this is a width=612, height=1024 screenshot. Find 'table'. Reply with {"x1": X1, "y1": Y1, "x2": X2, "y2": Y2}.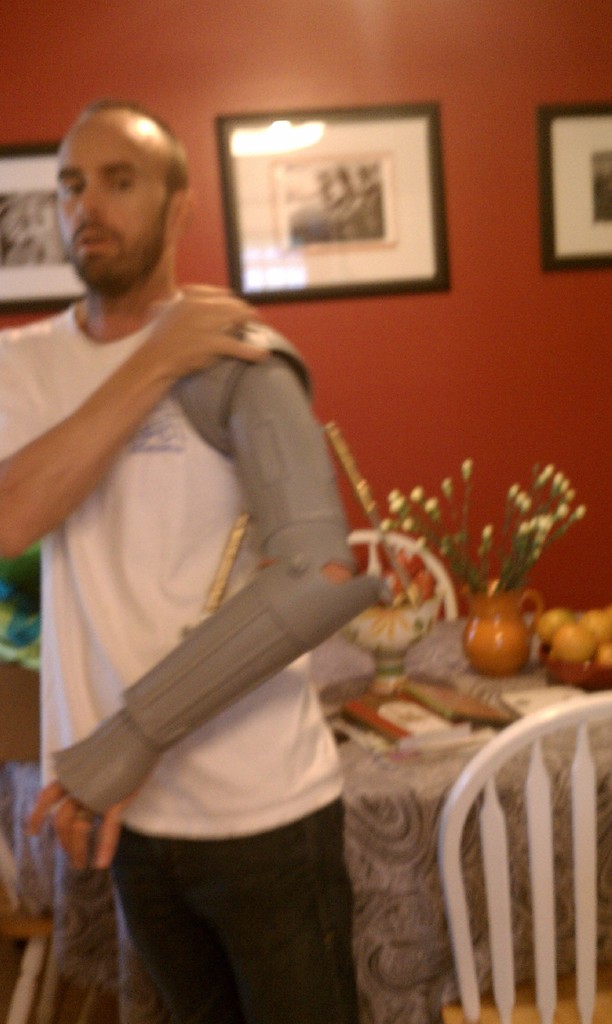
{"x1": 0, "y1": 632, "x2": 611, "y2": 1023}.
